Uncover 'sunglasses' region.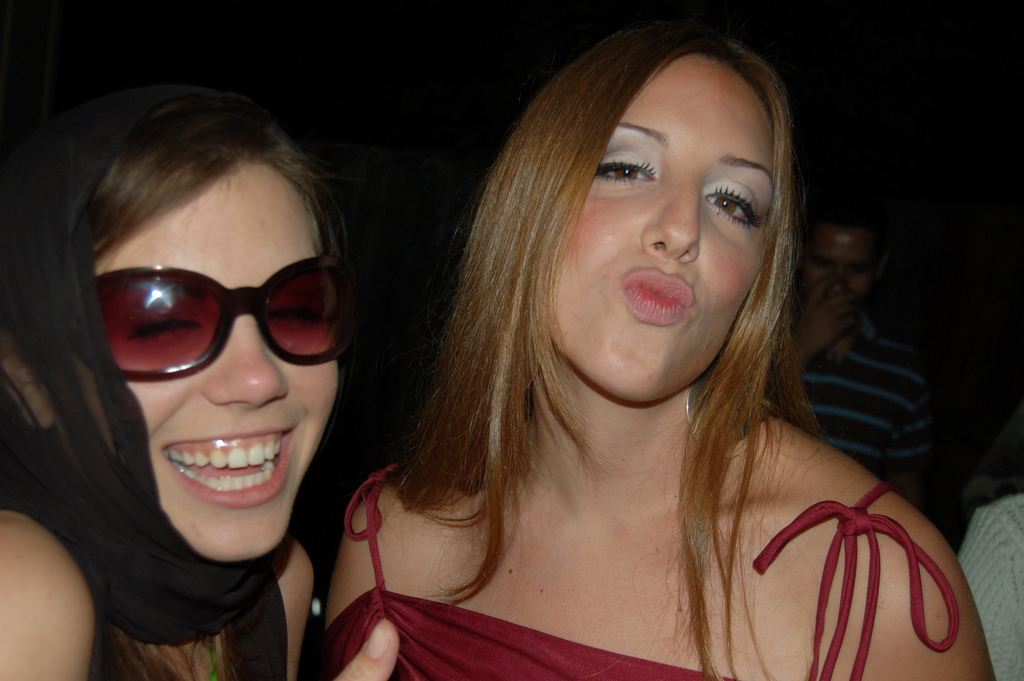
Uncovered: [94,253,356,386].
